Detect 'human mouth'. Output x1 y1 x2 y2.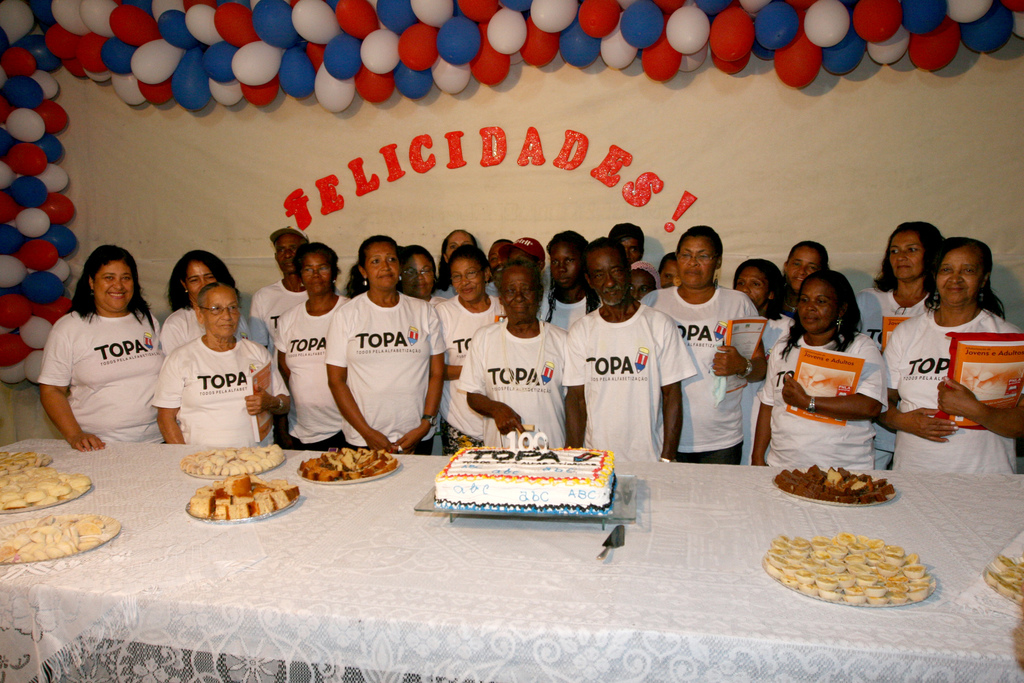
899 267 915 276.
